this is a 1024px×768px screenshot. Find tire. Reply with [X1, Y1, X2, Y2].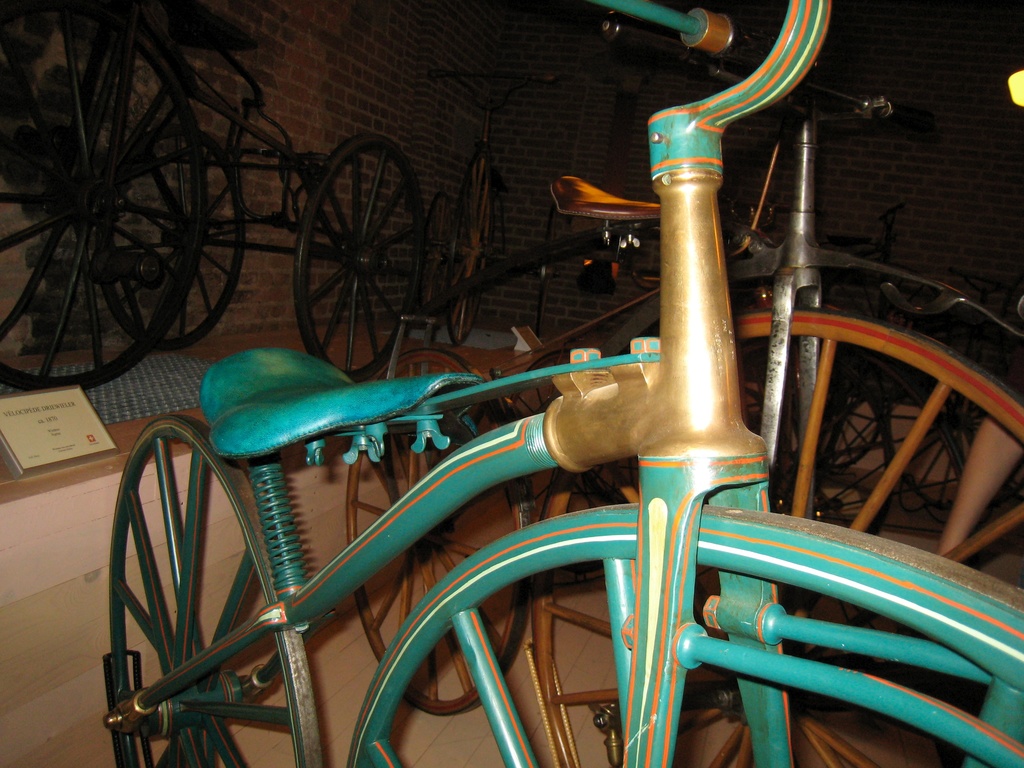
[290, 125, 423, 374].
